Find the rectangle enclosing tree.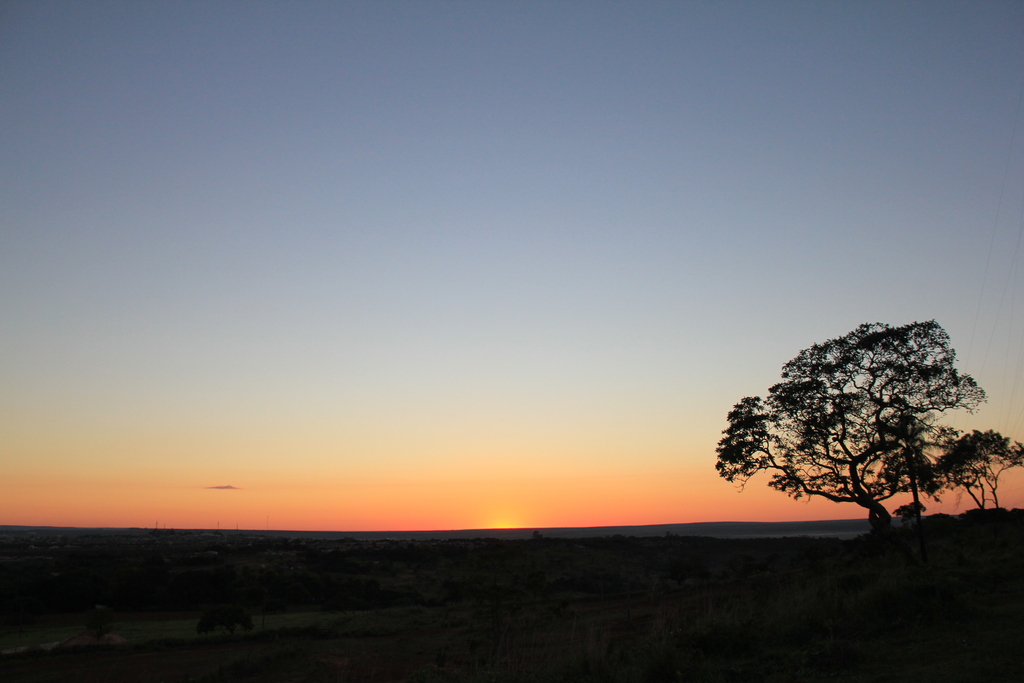
select_region(724, 301, 1004, 541).
